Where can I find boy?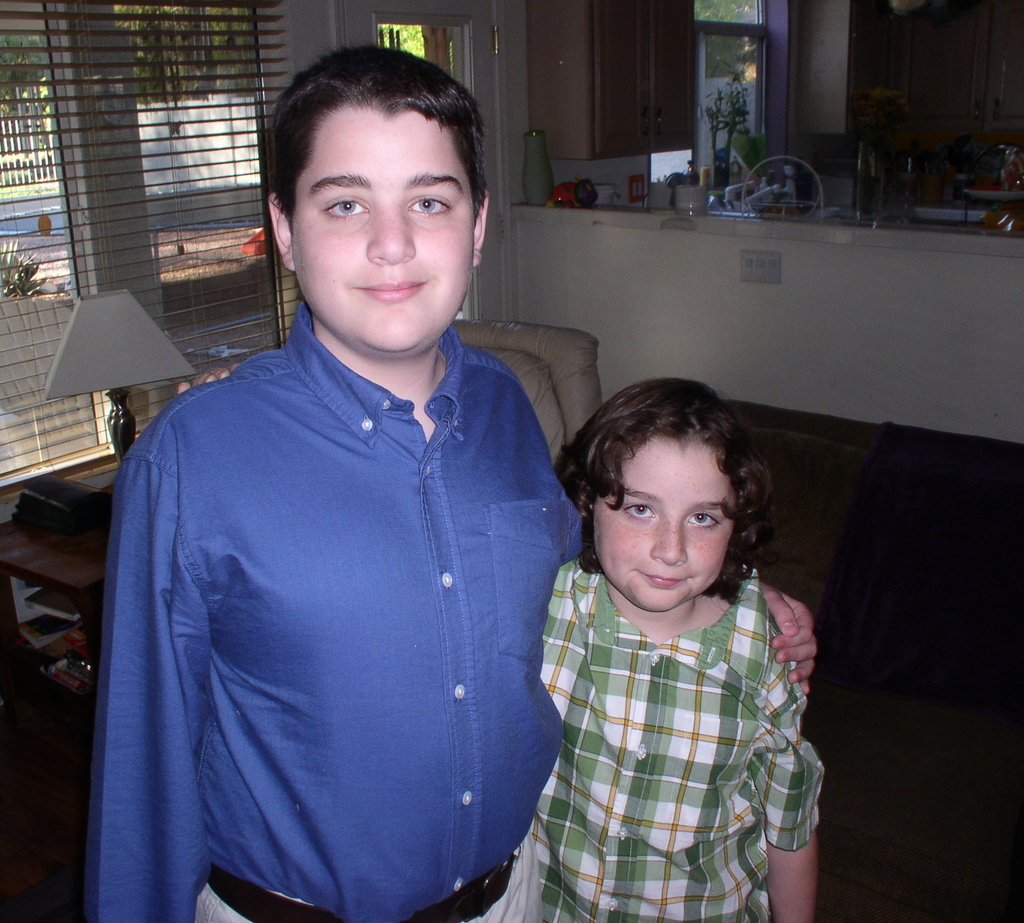
You can find it at x1=495 y1=377 x2=828 y2=922.
